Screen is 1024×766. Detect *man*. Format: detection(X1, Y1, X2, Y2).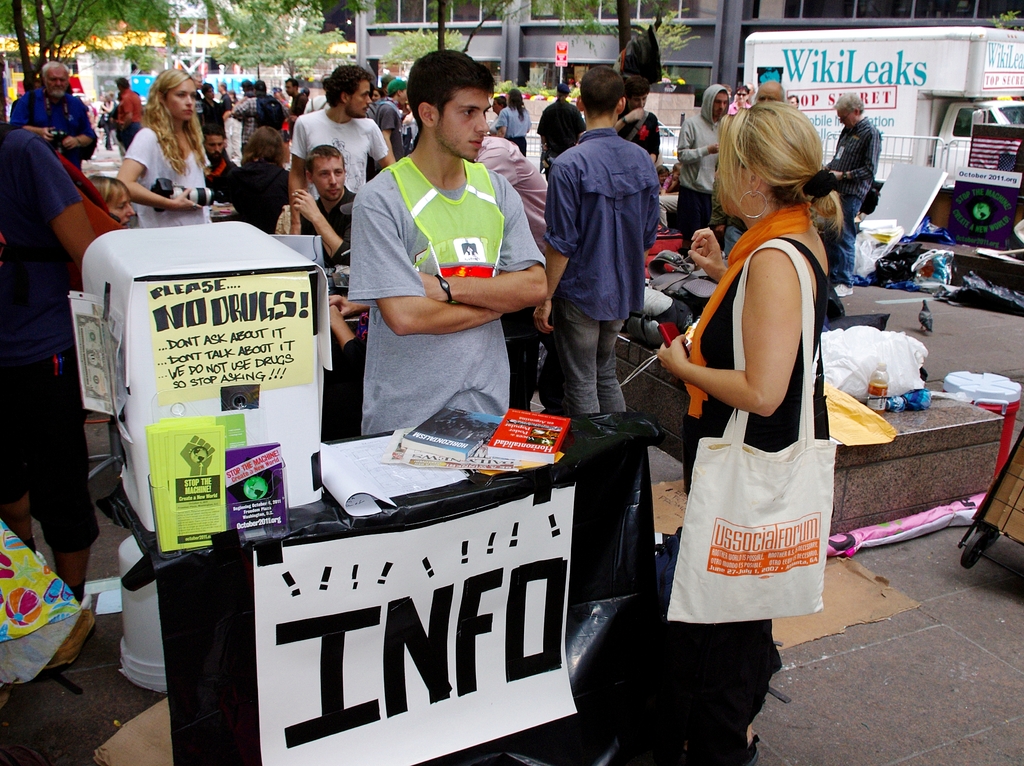
detection(223, 73, 267, 151).
